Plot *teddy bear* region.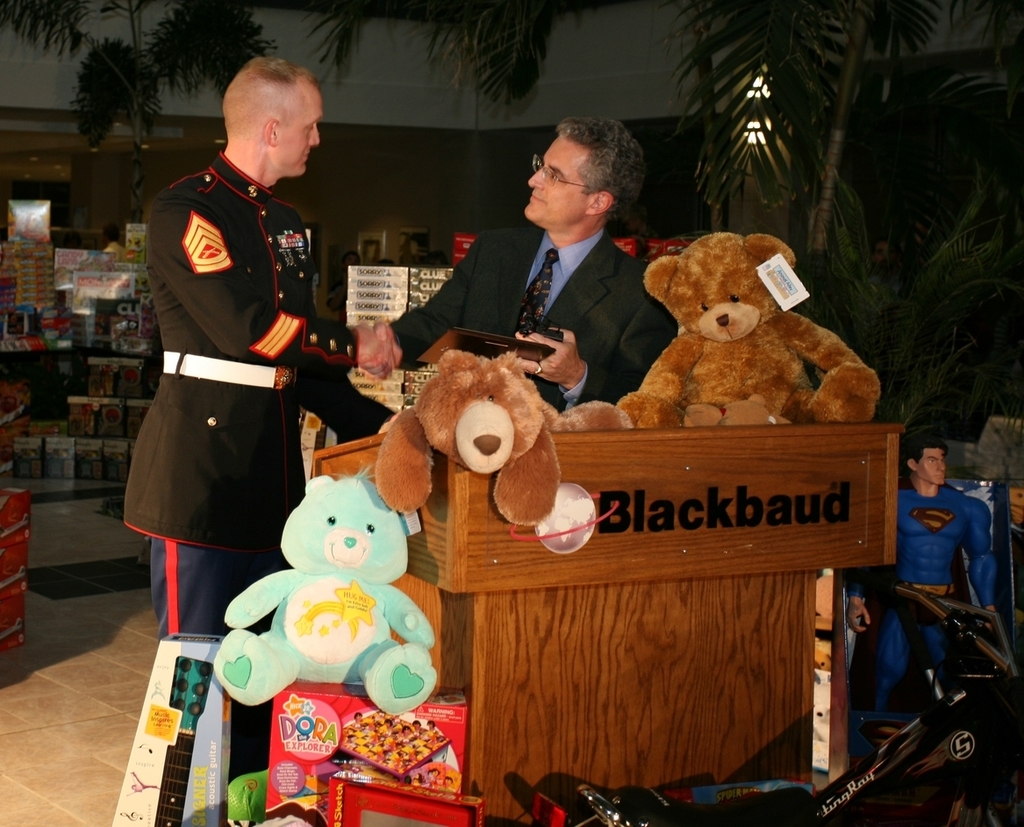
Plotted at (x1=619, y1=229, x2=885, y2=431).
